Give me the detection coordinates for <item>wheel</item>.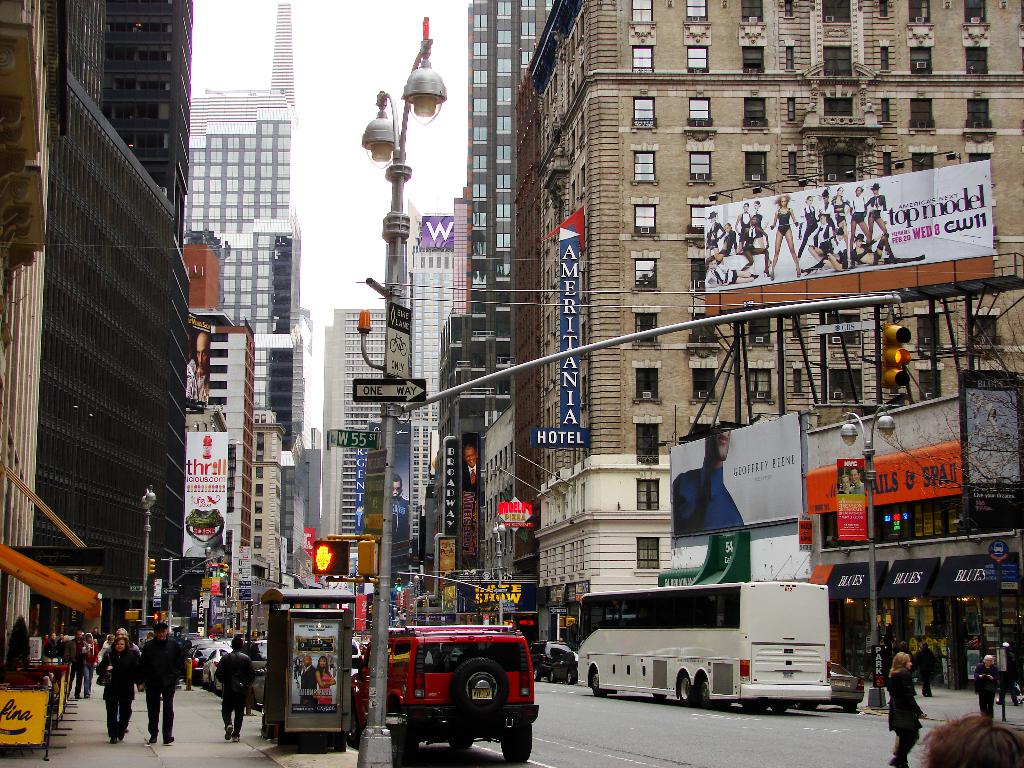
[768,702,790,716].
